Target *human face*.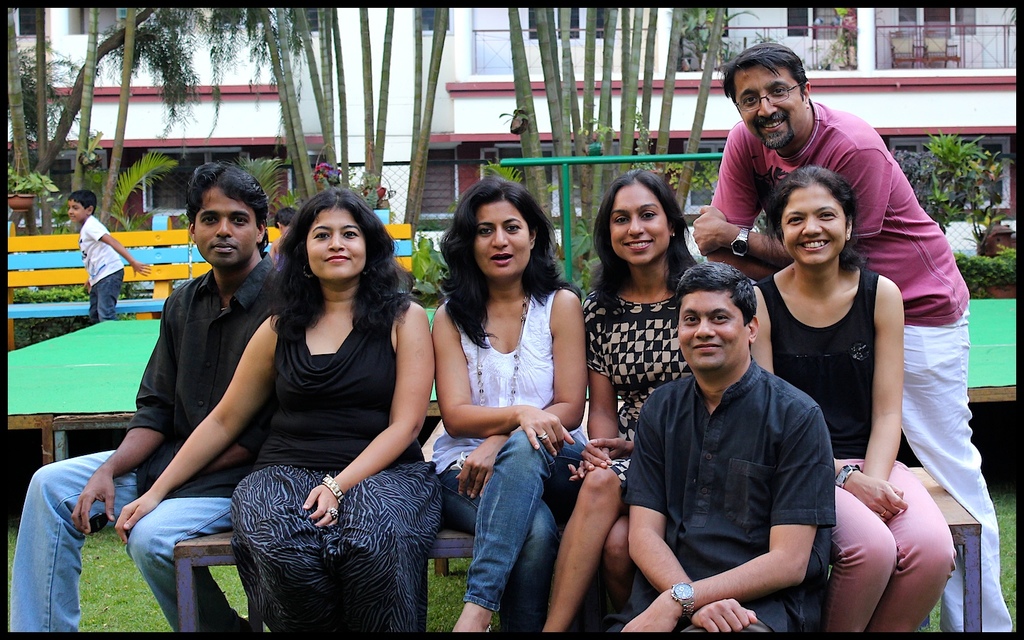
Target region: select_region(678, 288, 746, 370).
